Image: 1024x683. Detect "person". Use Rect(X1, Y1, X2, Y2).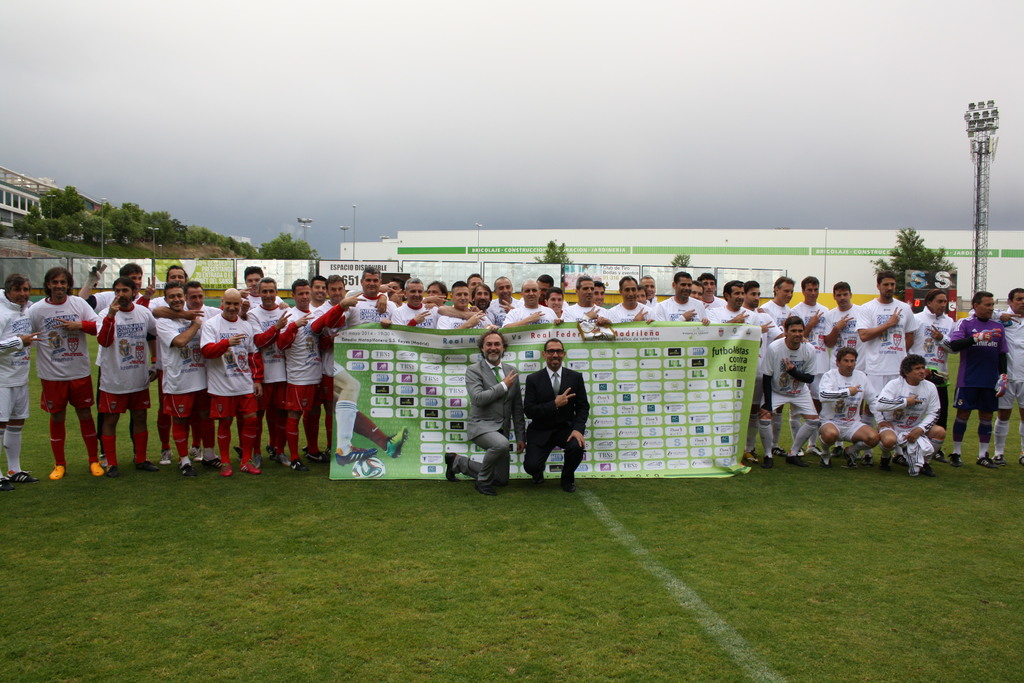
Rect(487, 275, 518, 318).
